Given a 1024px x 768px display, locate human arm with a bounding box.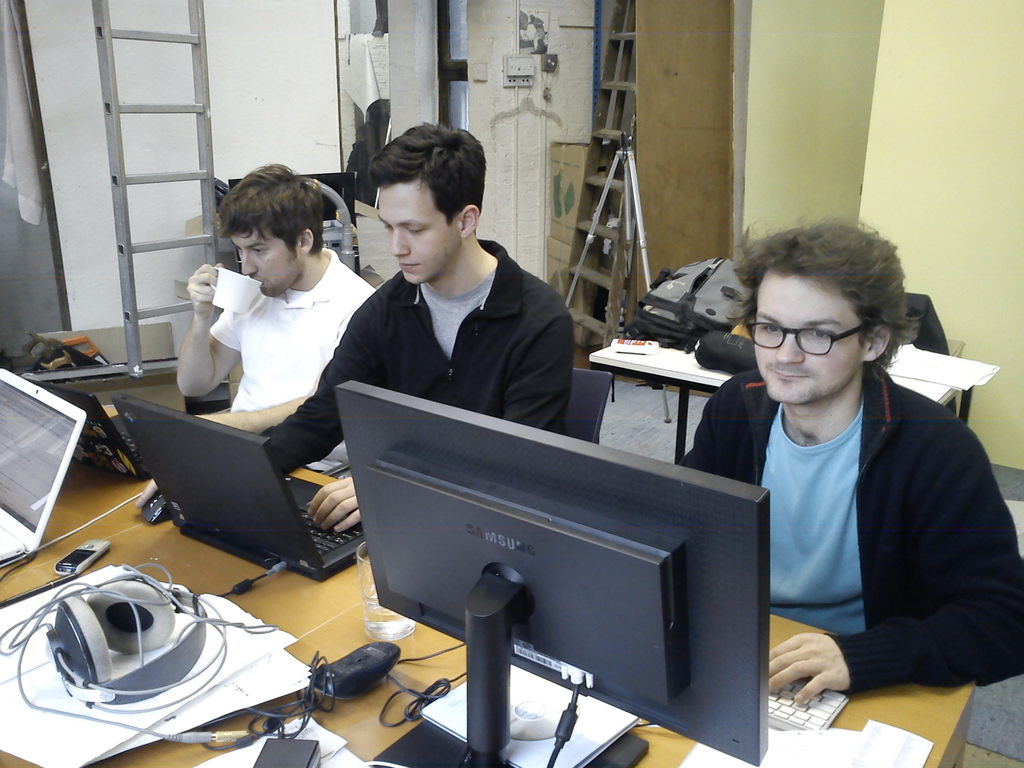
Located: [191, 392, 312, 431].
